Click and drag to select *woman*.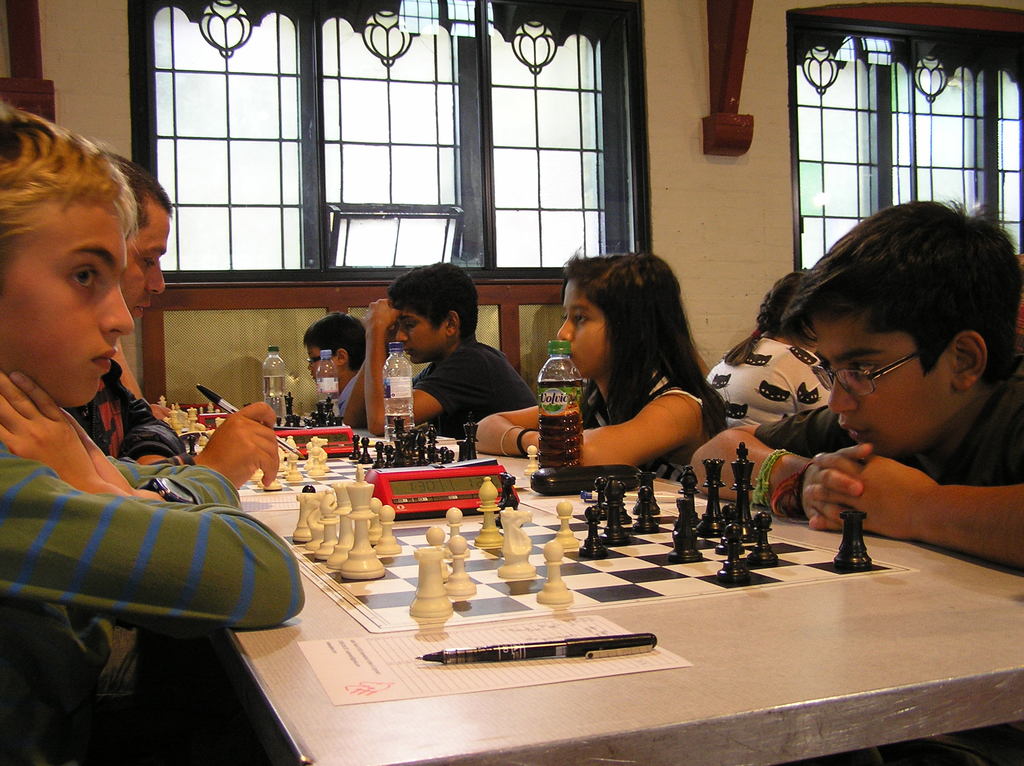
Selection: [524, 245, 735, 521].
